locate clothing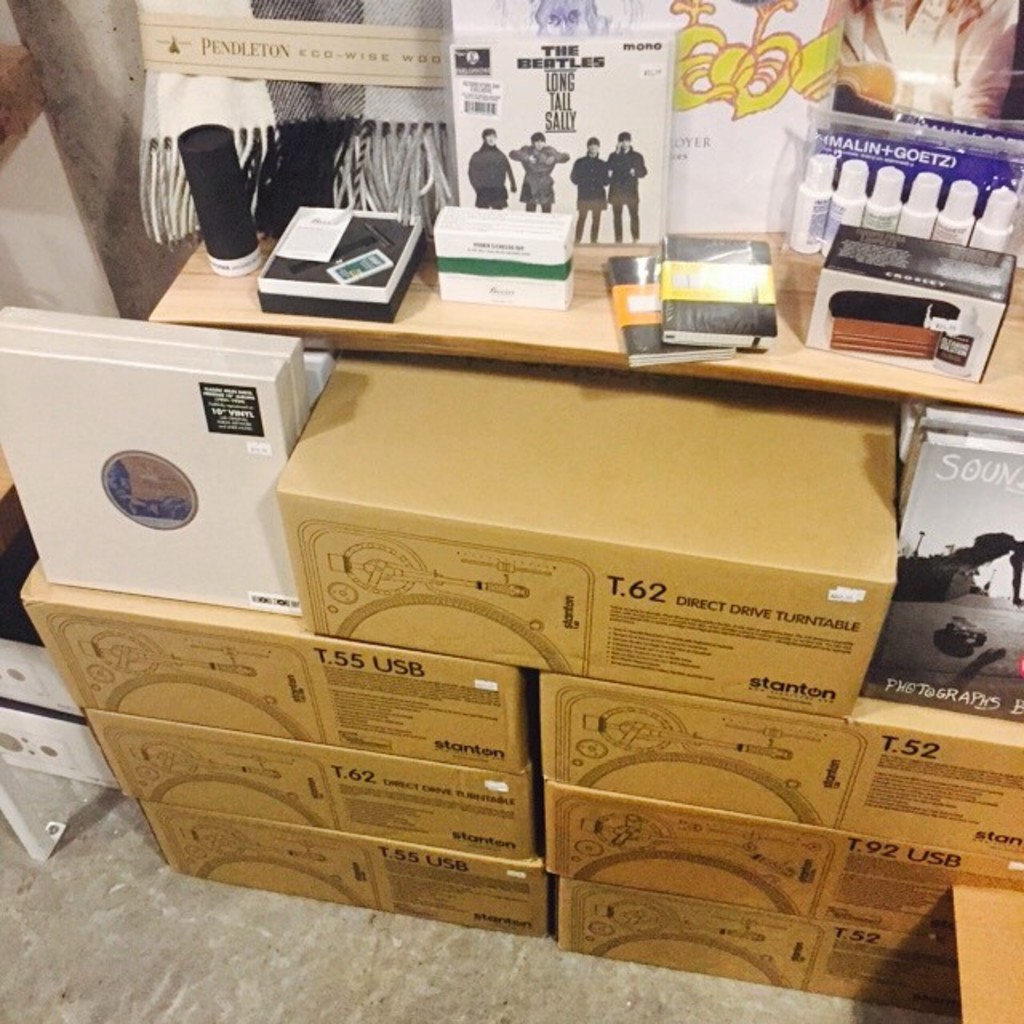
{"x1": 563, "y1": 150, "x2": 616, "y2": 213}
